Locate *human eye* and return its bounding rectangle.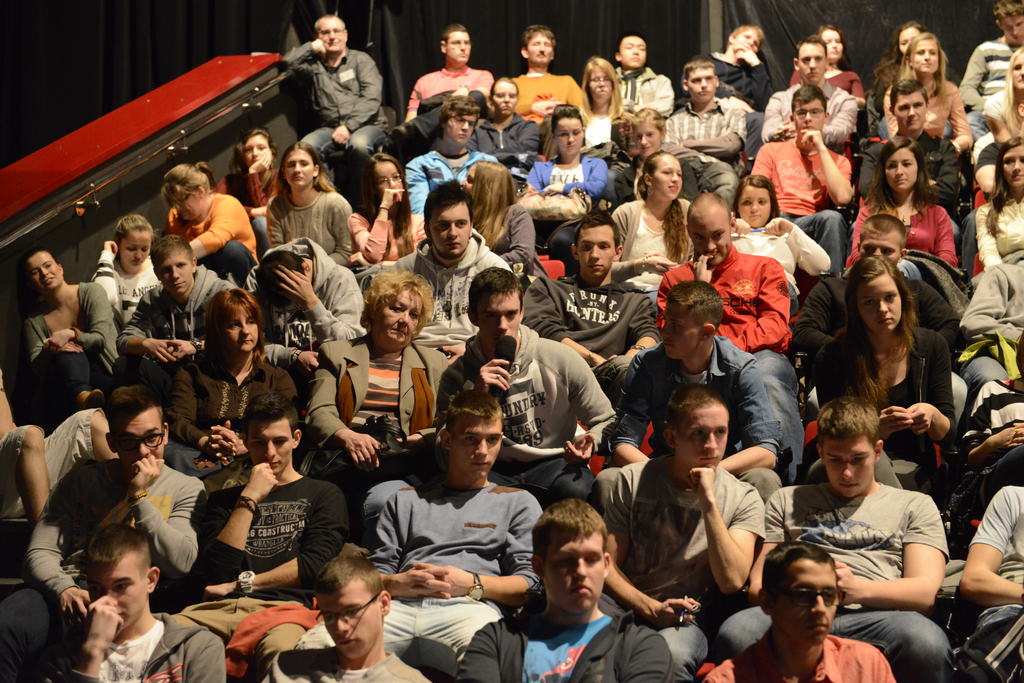
390,305,404,312.
